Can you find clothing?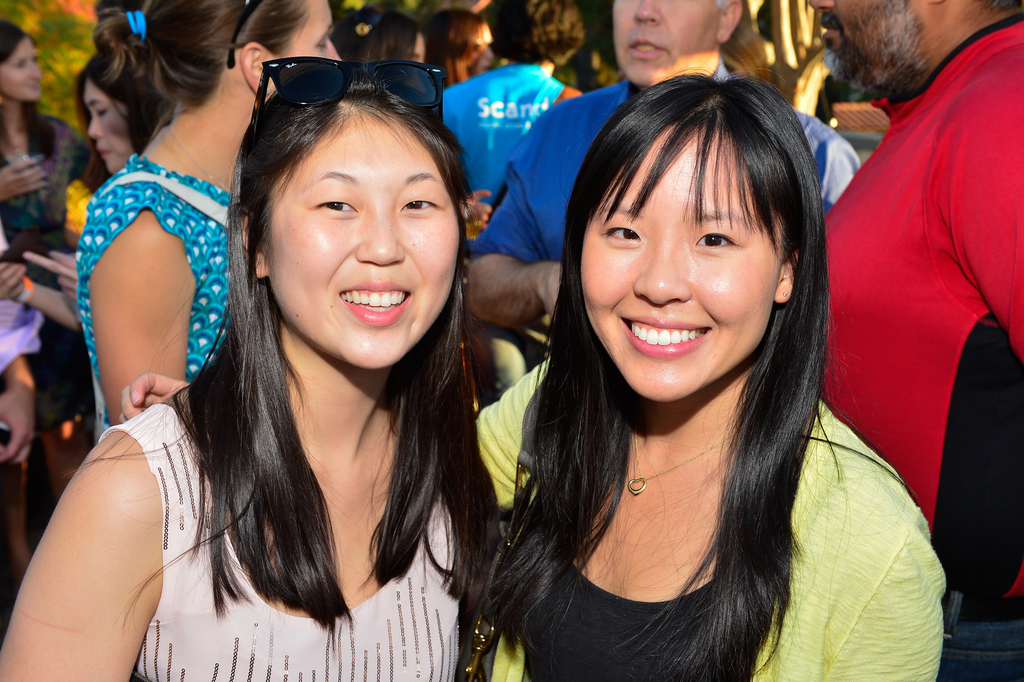
Yes, bounding box: bbox=[72, 151, 234, 426].
